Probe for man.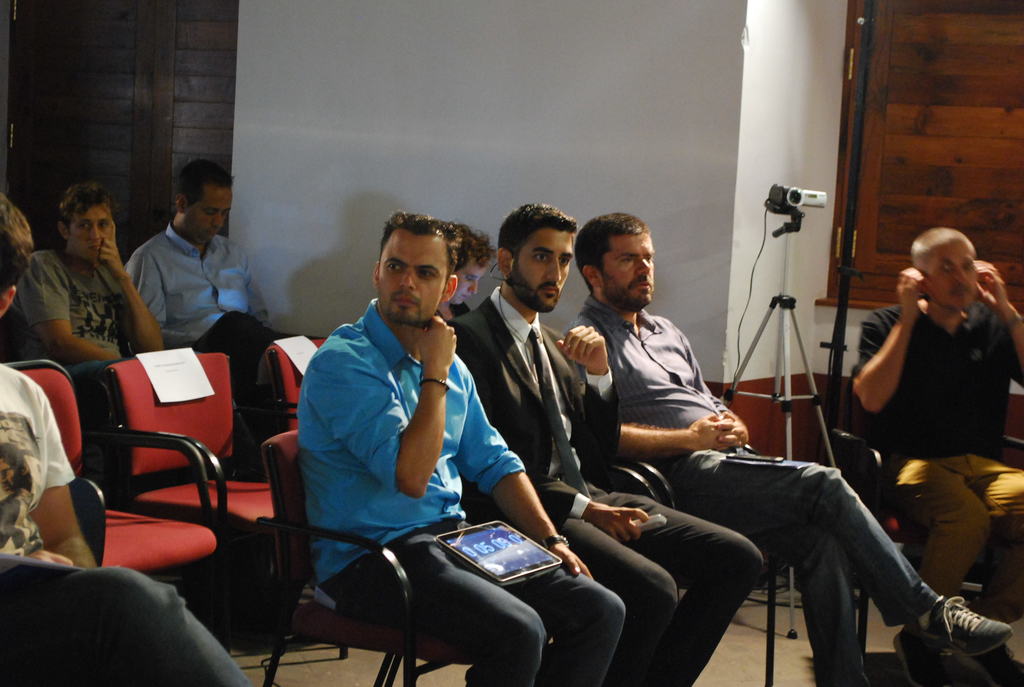
Probe result: 294 208 639 686.
